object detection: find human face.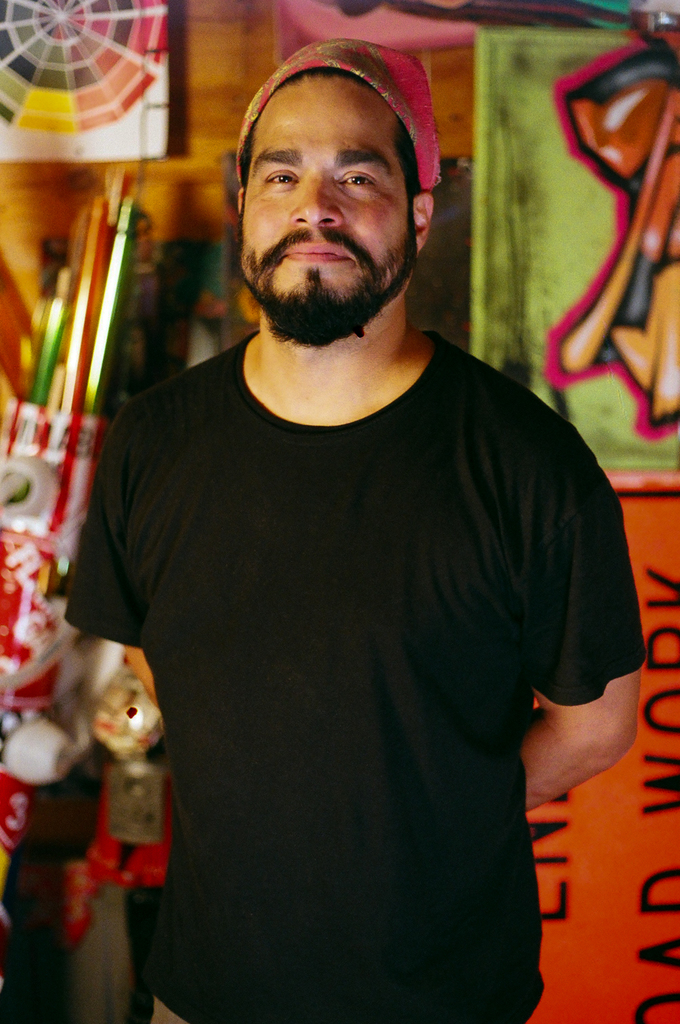
<box>242,68,415,353</box>.
